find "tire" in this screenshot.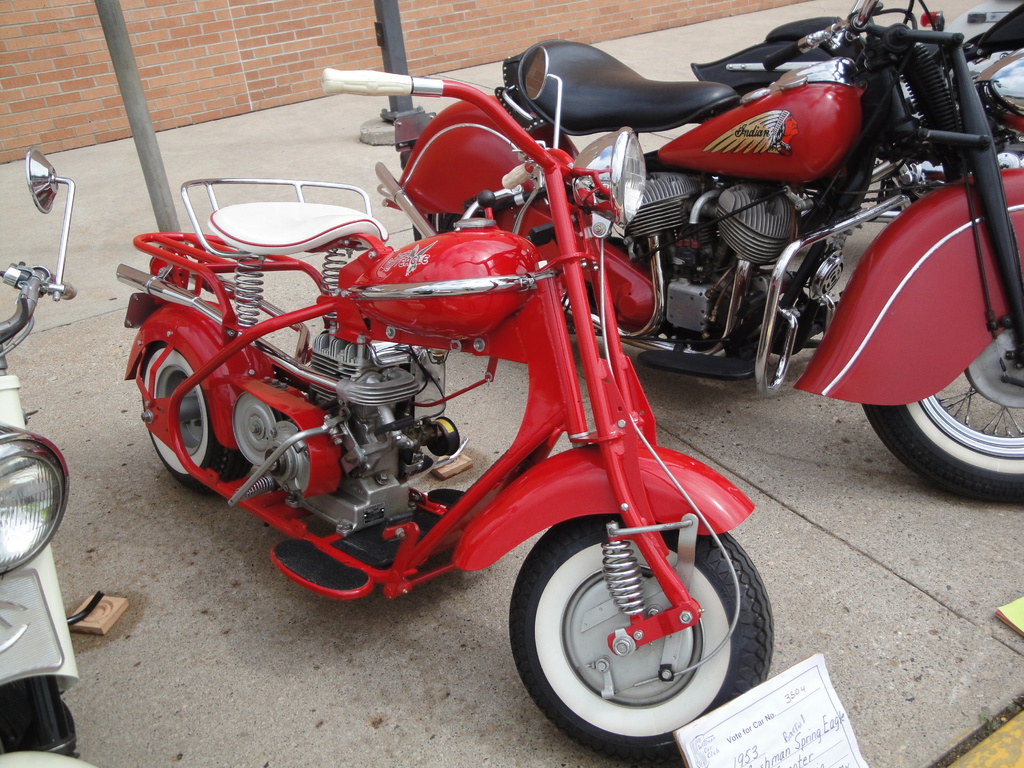
The bounding box for "tire" is (504, 513, 771, 762).
